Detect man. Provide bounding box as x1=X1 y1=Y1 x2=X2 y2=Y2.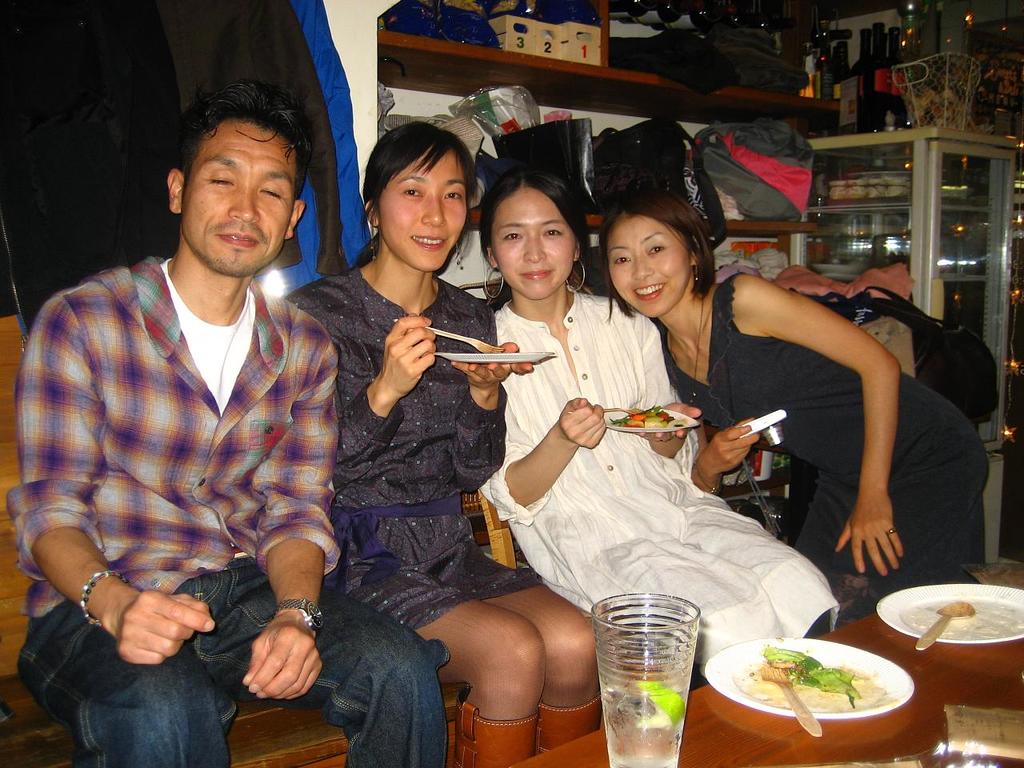
x1=4 y1=78 x2=450 y2=766.
